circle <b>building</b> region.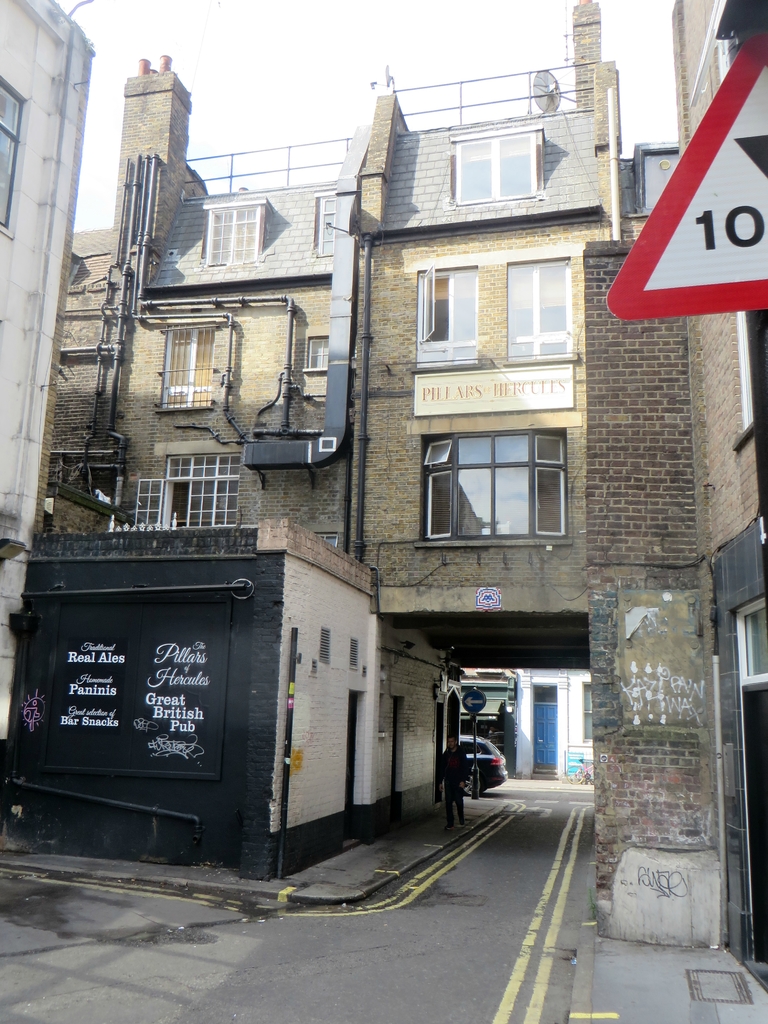
Region: left=0, top=0, right=763, bottom=956.
